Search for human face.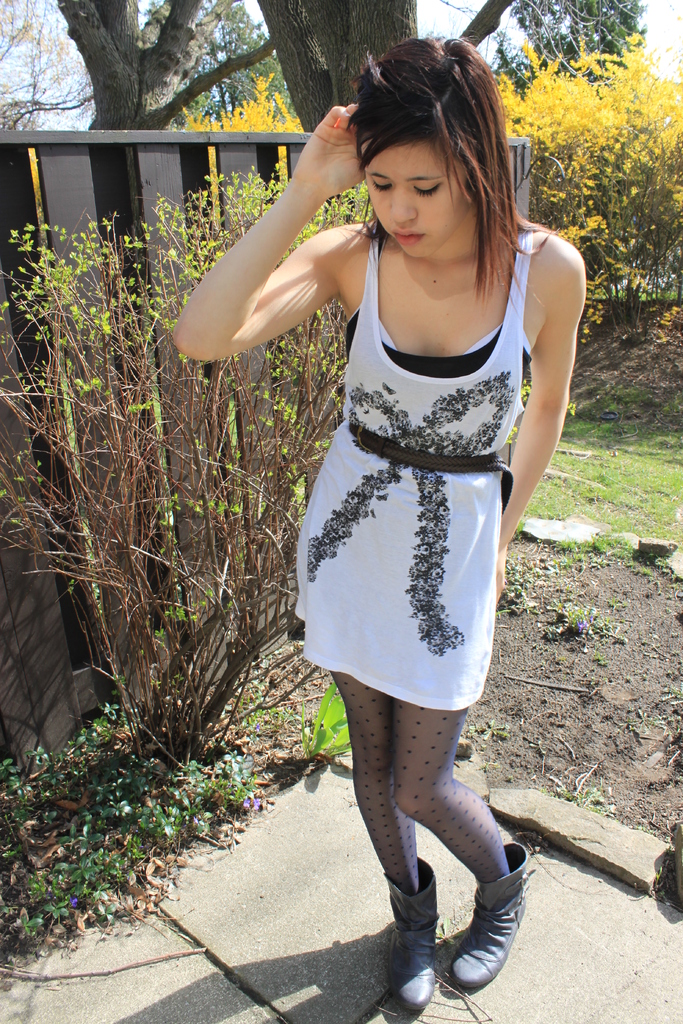
Found at crop(358, 143, 470, 262).
